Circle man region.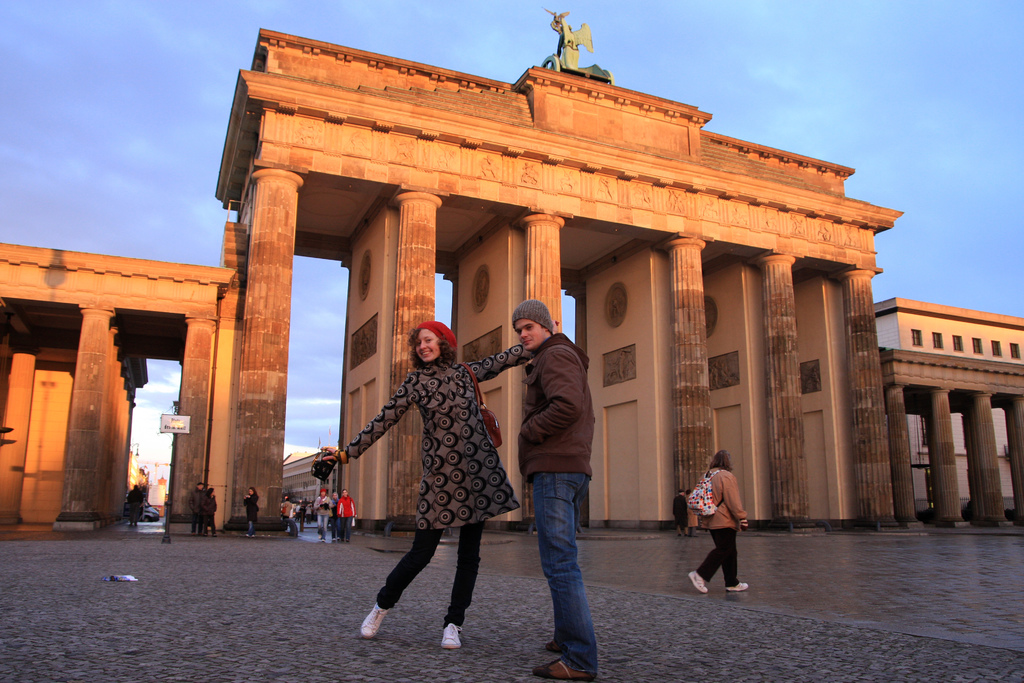
Region: 671, 487, 690, 537.
